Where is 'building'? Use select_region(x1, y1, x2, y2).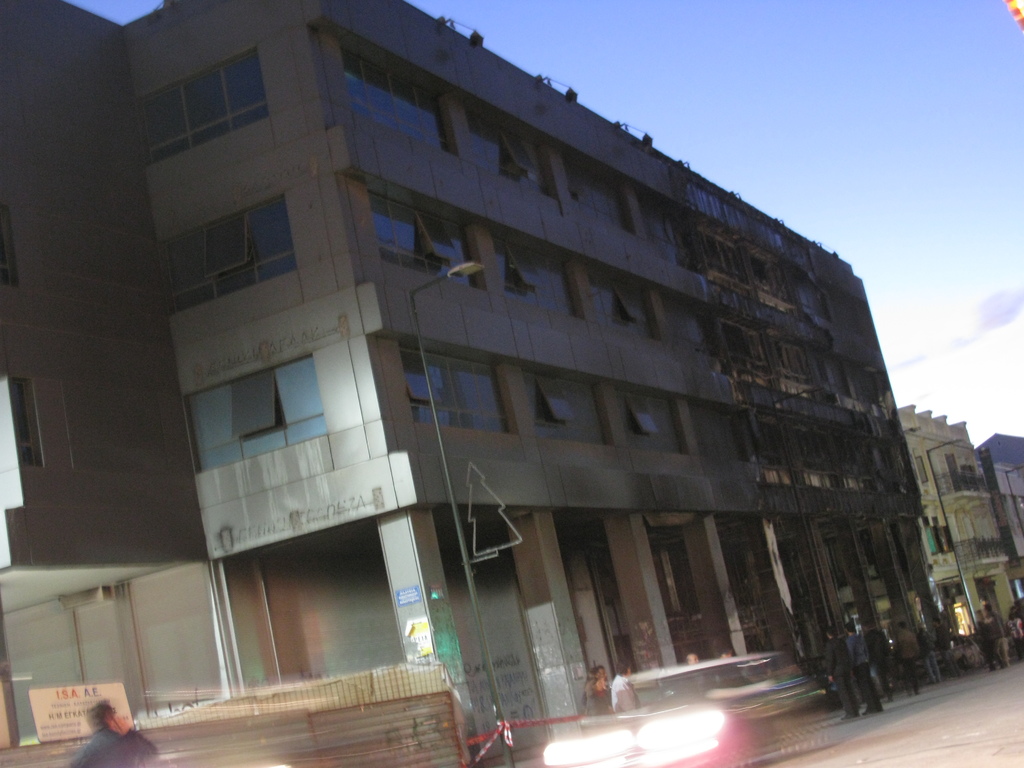
select_region(3, 0, 1023, 767).
